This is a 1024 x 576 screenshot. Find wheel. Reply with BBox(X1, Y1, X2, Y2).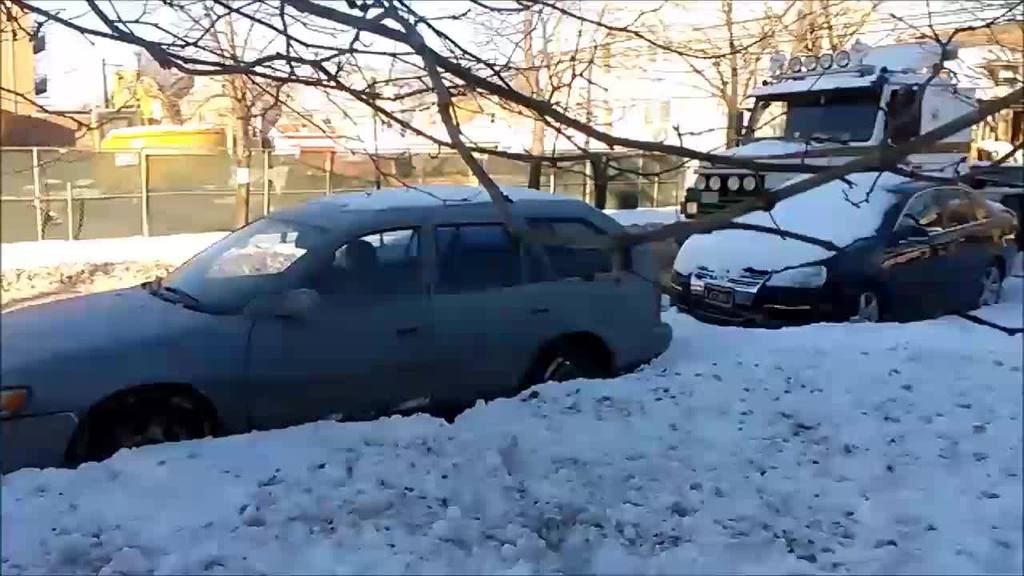
BBox(70, 393, 210, 462).
